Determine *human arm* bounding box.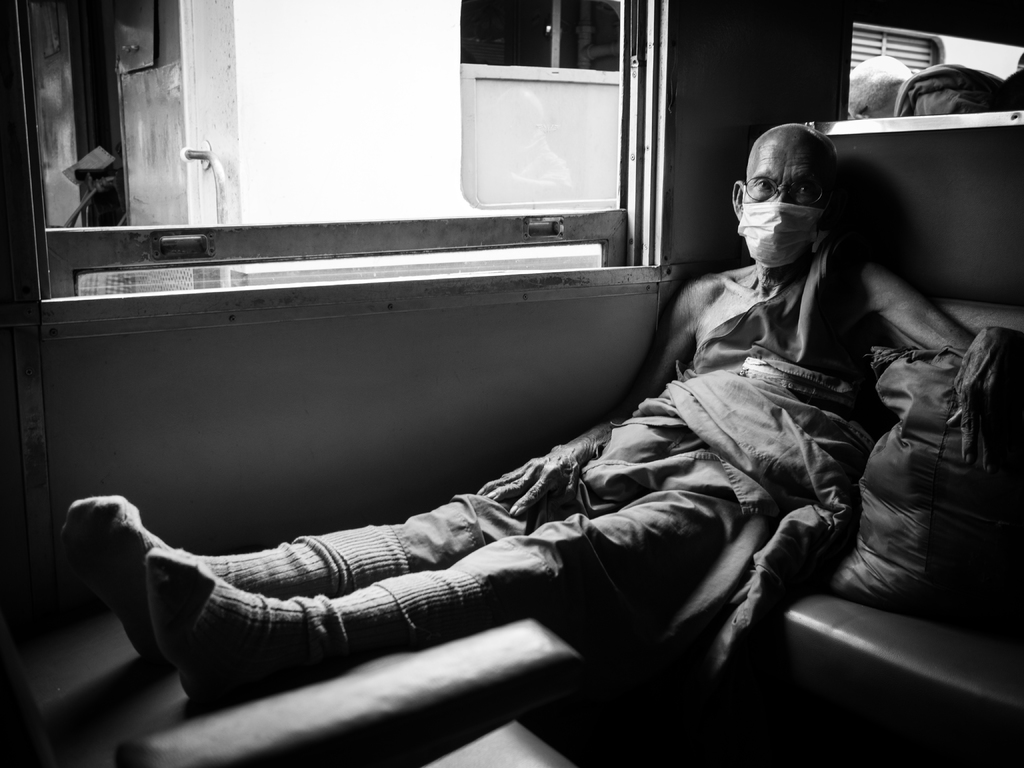
Determined: [465,262,725,522].
